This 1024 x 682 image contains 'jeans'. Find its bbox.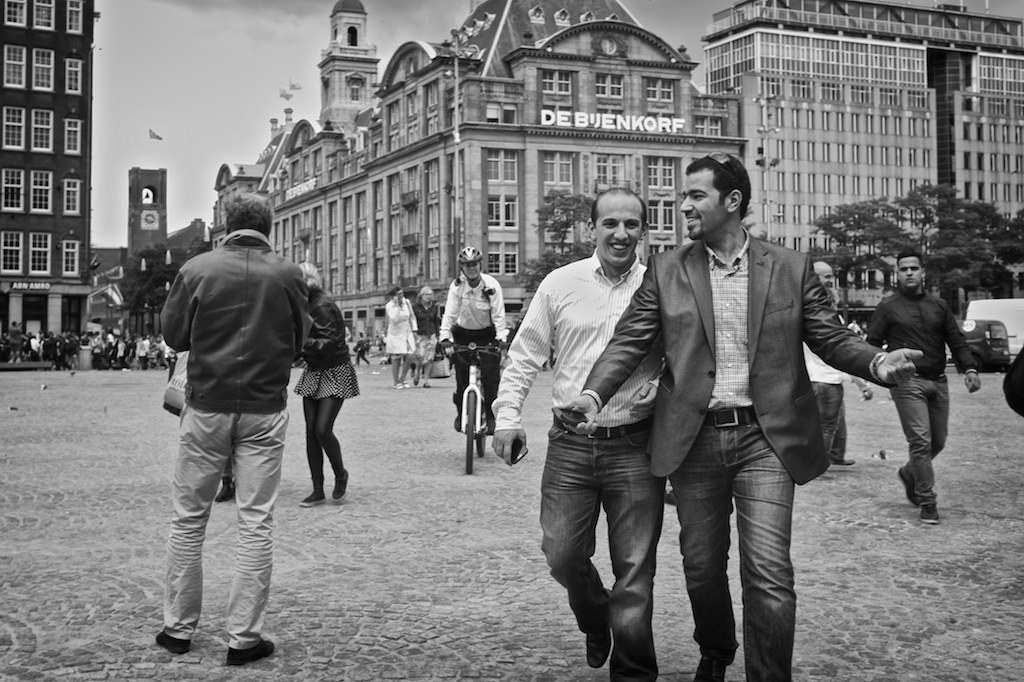
bbox(165, 405, 286, 644).
